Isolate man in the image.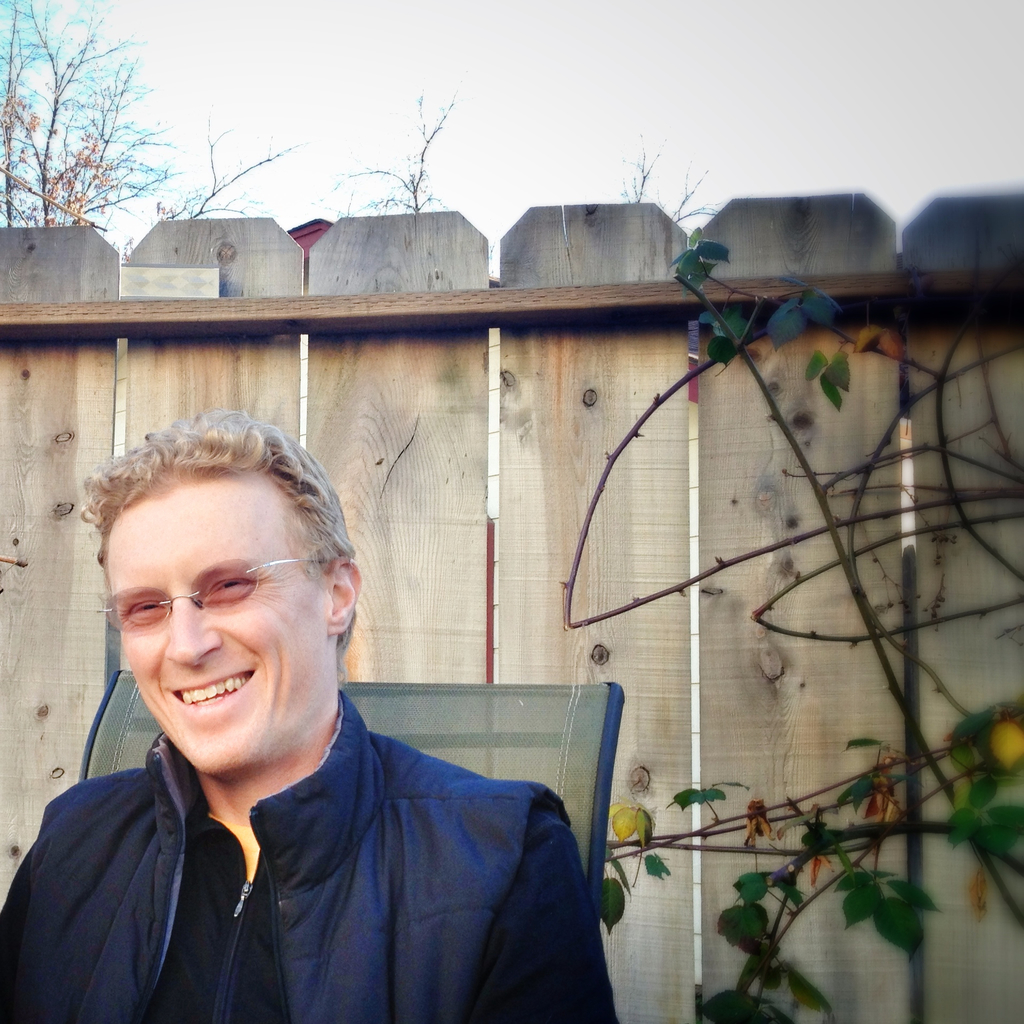
Isolated region: [x1=0, y1=441, x2=621, y2=1003].
